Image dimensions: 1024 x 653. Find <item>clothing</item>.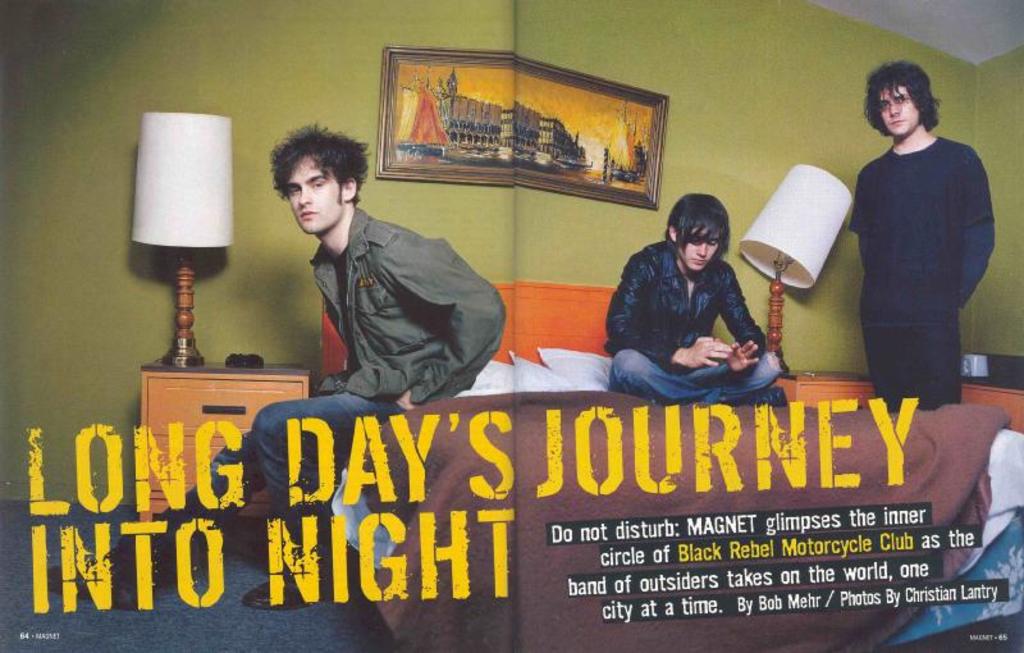
[x1=133, y1=202, x2=548, y2=563].
